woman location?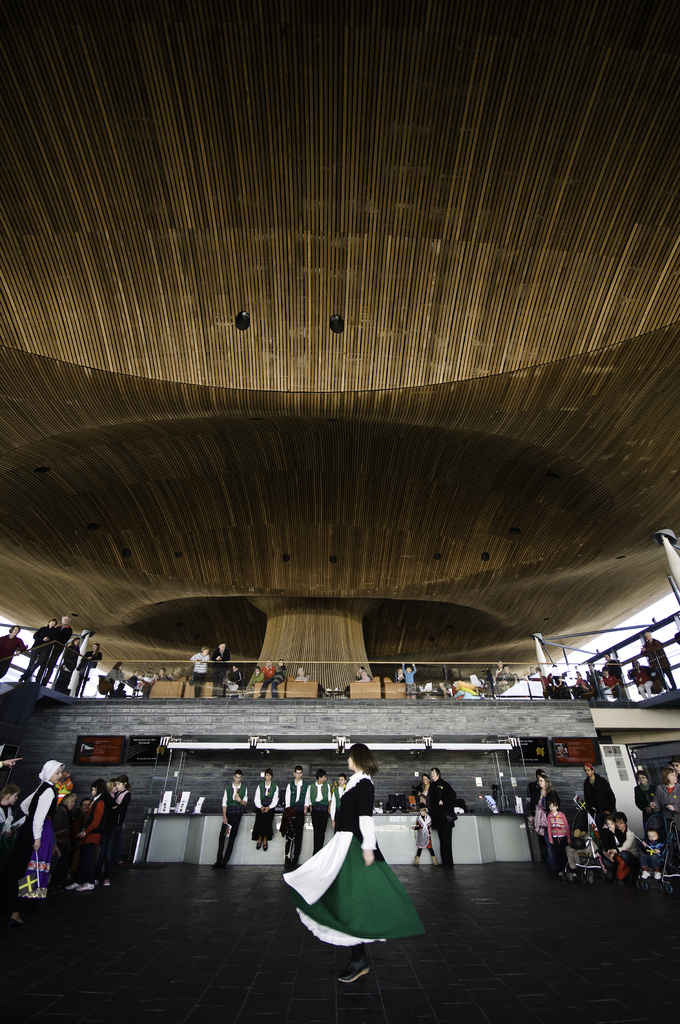
bbox=(653, 767, 679, 870)
